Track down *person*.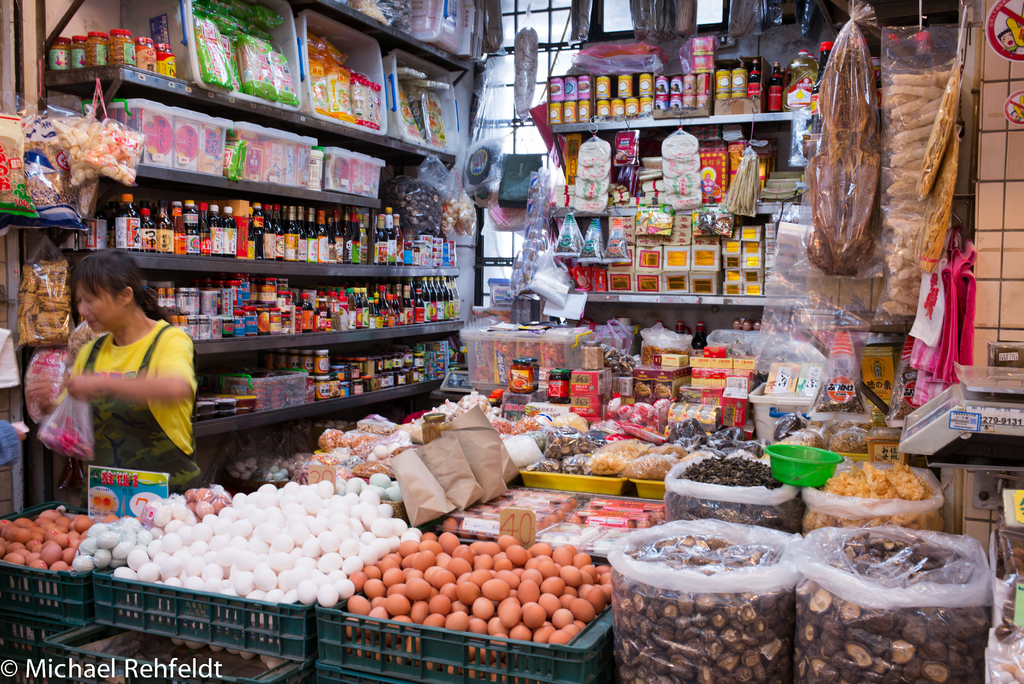
Tracked to box=[42, 240, 196, 513].
